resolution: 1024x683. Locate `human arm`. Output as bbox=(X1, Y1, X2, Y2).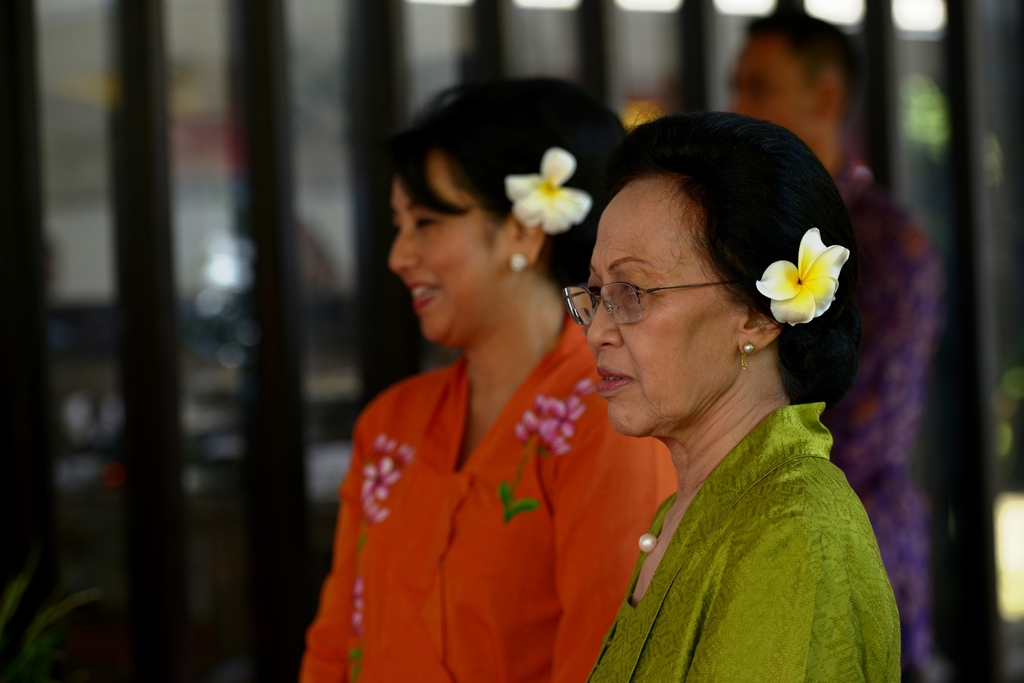
bbox=(554, 433, 679, 682).
